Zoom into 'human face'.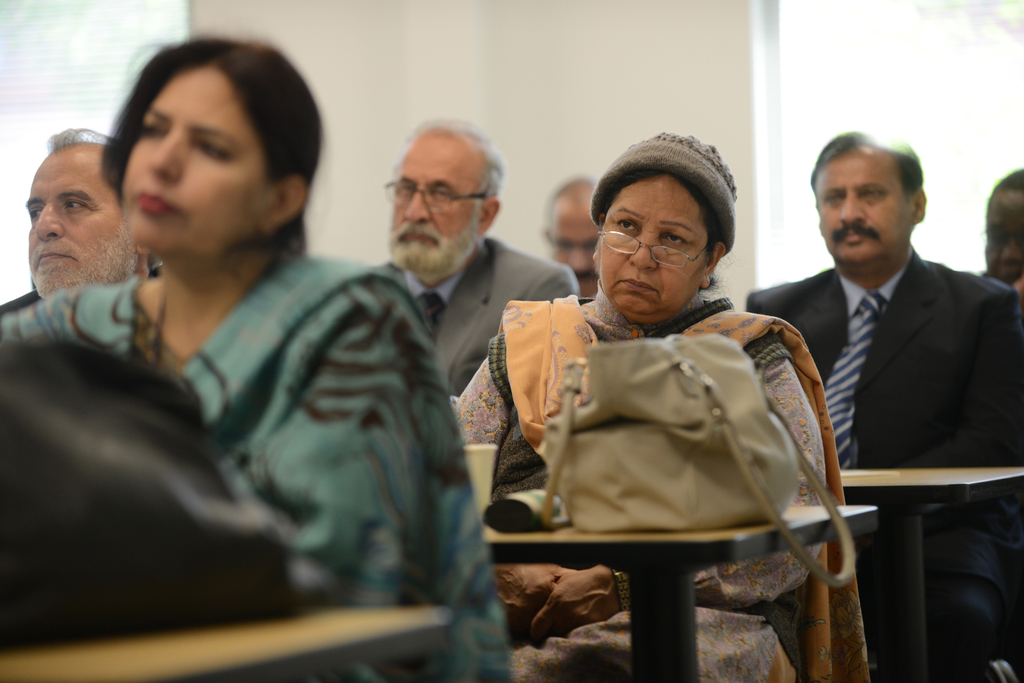
Zoom target: bbox(391, 131, 483, 246).
